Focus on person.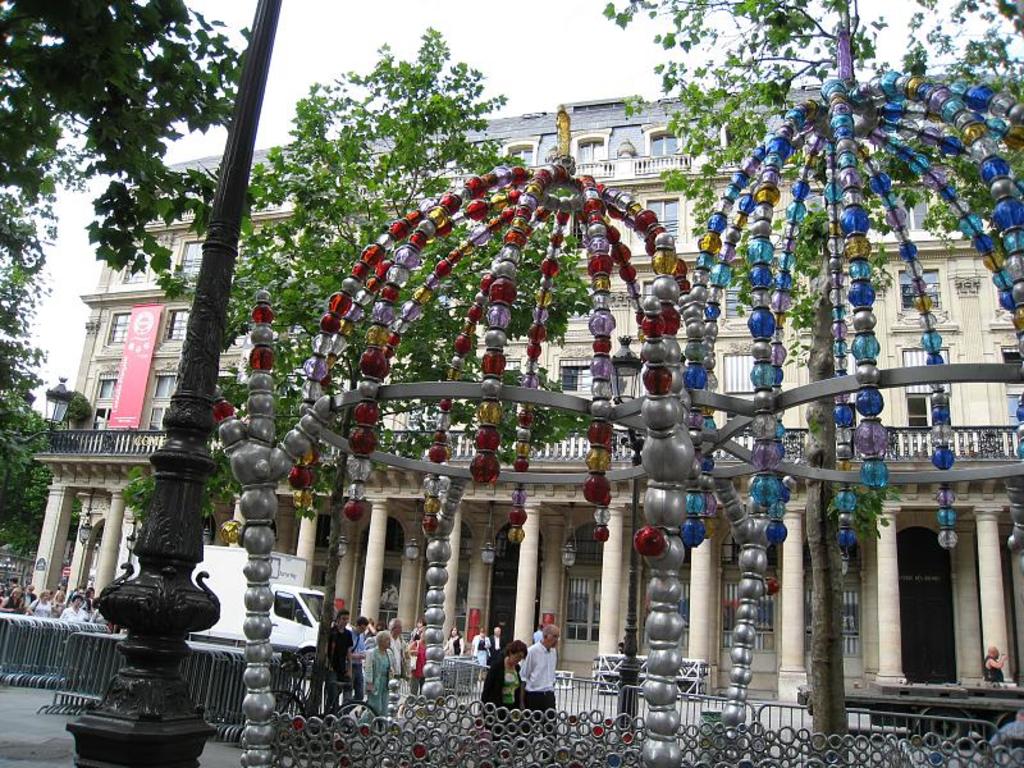
Focused at [x1=351, y1=613, x2=371, y2=709].
